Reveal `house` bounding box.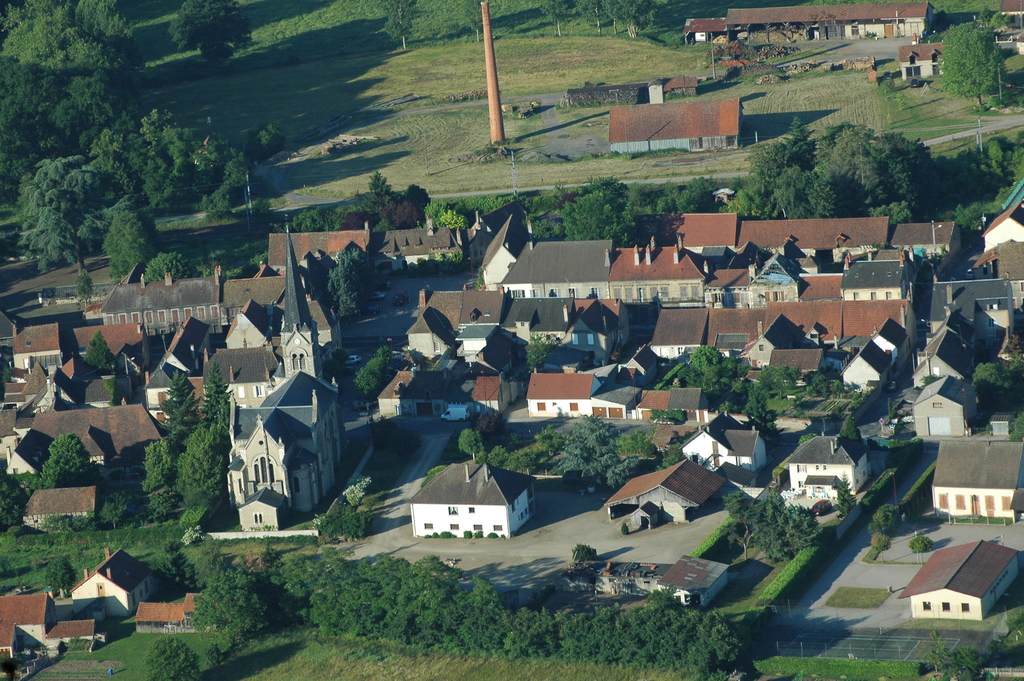
Revealed: locate(10, 323, 75, 379).
